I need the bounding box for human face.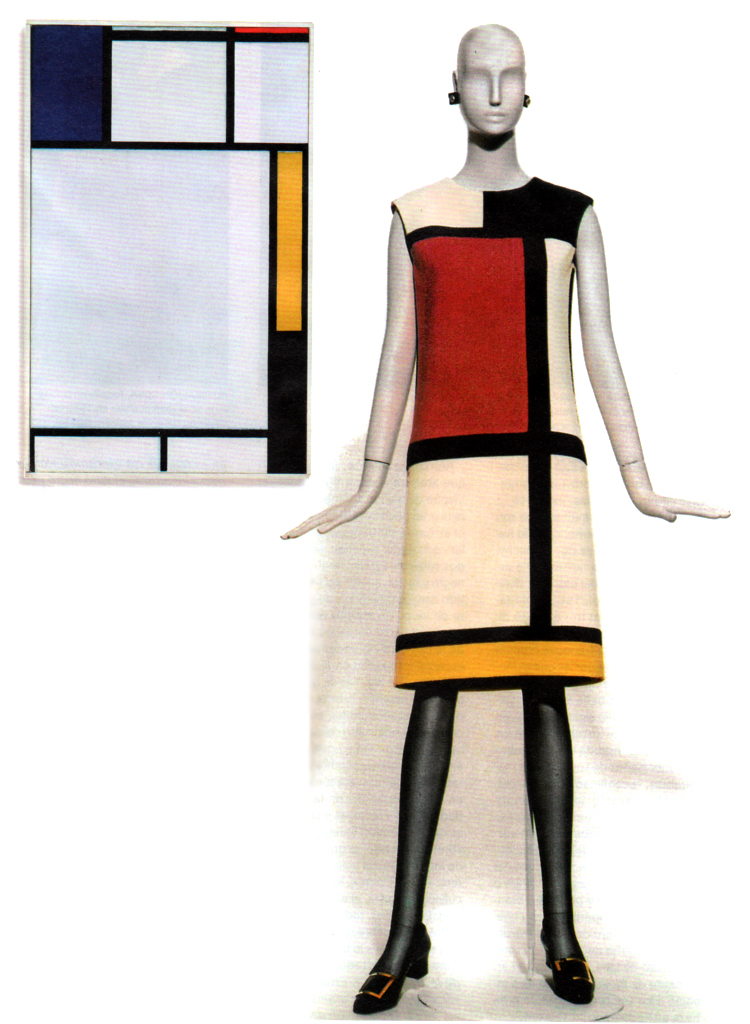
Here it is: rect(459, 39, 528, 134).
